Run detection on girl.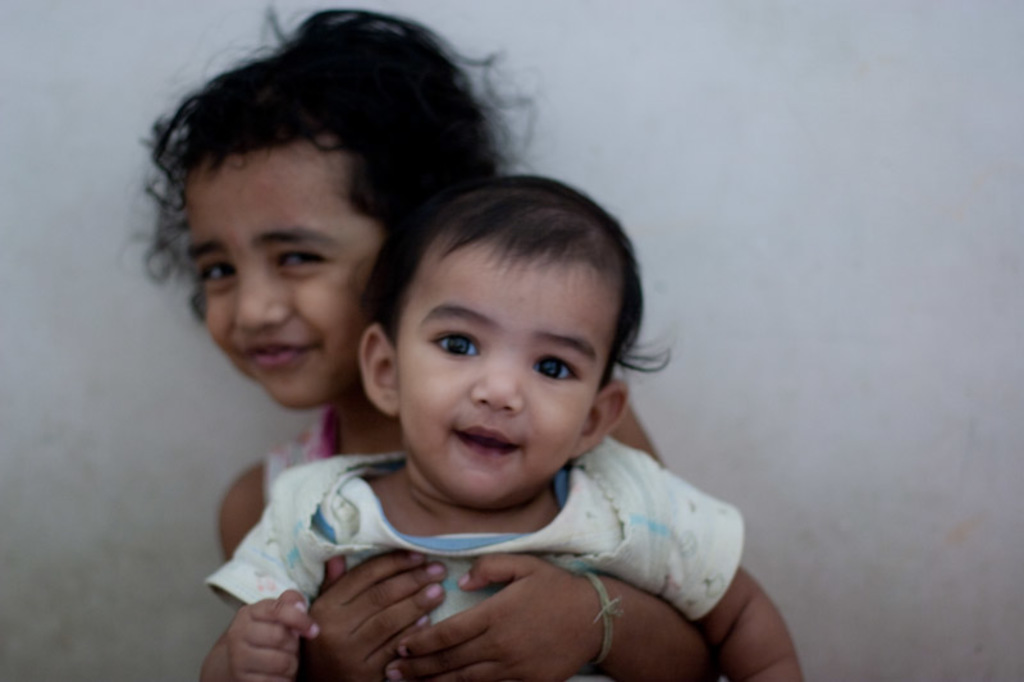
Result: bbox=(197, 171, 799, 681).
